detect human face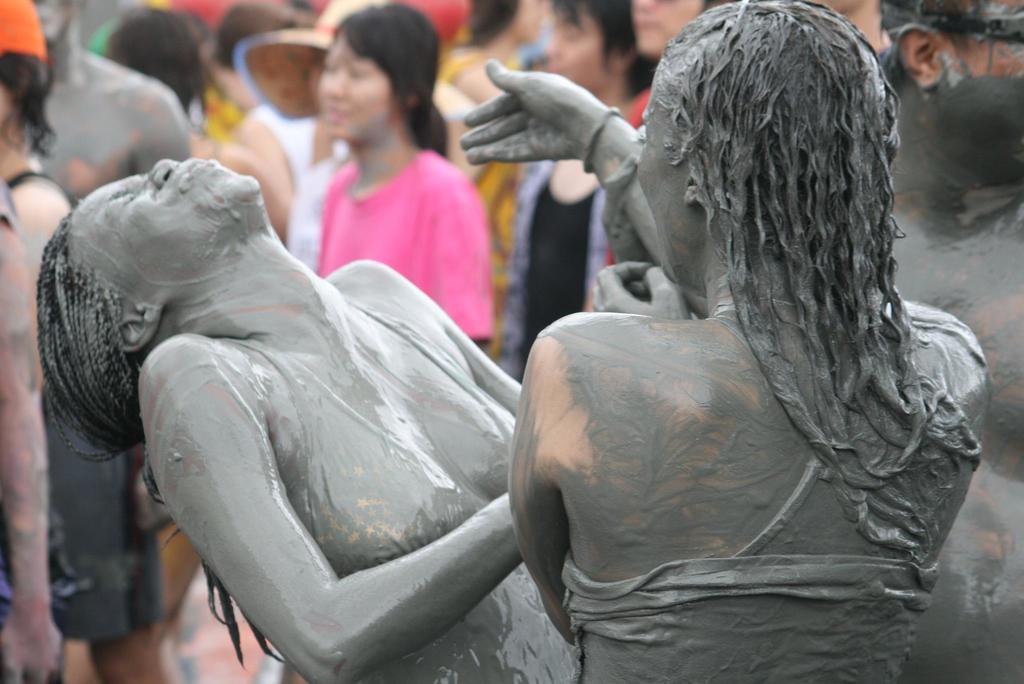
bbox=(49, 152, 271, 297)
